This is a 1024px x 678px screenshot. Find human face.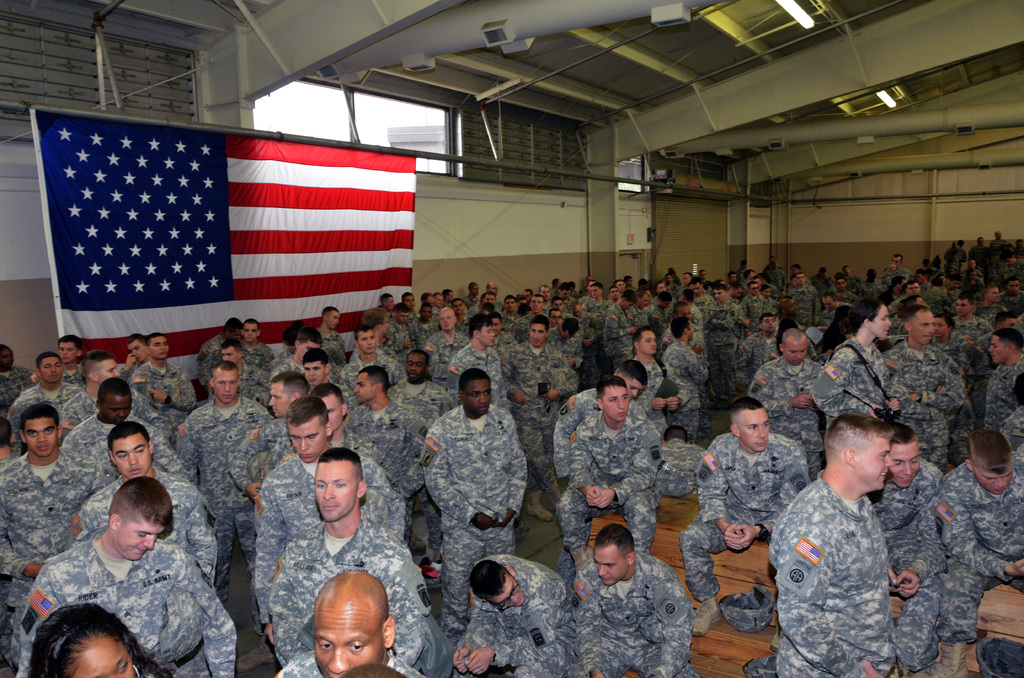
Bounding box: pyautogui.locateOnScreen(388, 296, 394, 311).
